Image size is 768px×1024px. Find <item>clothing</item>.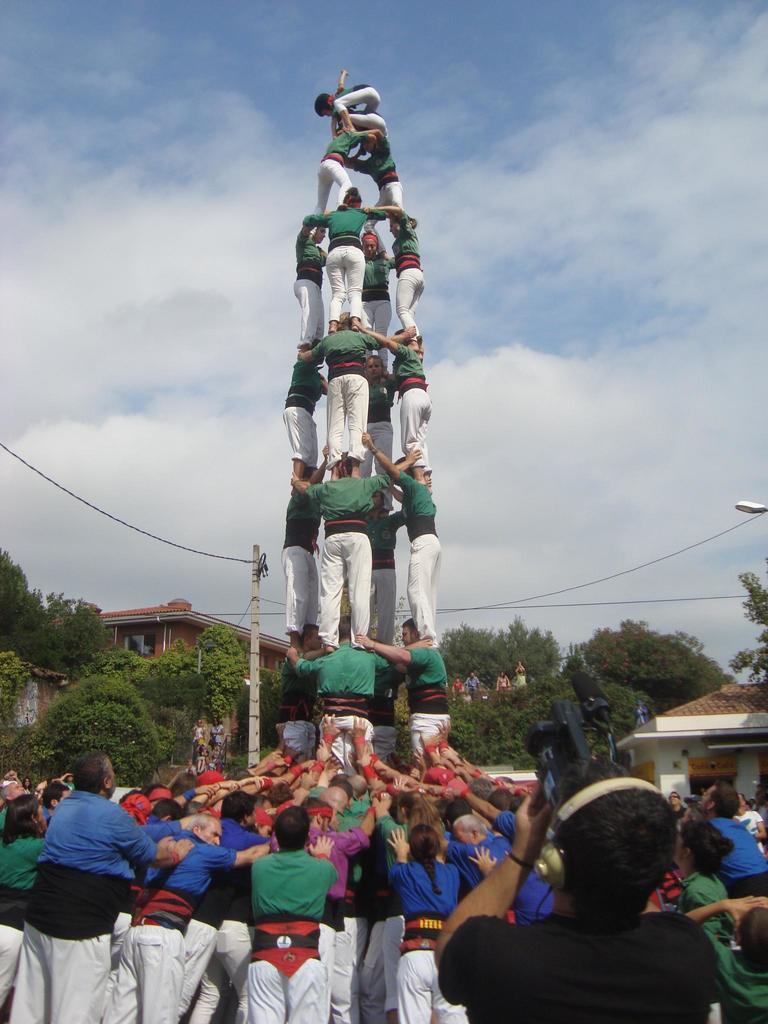
<region>284, 356, 316, 465</region>.
